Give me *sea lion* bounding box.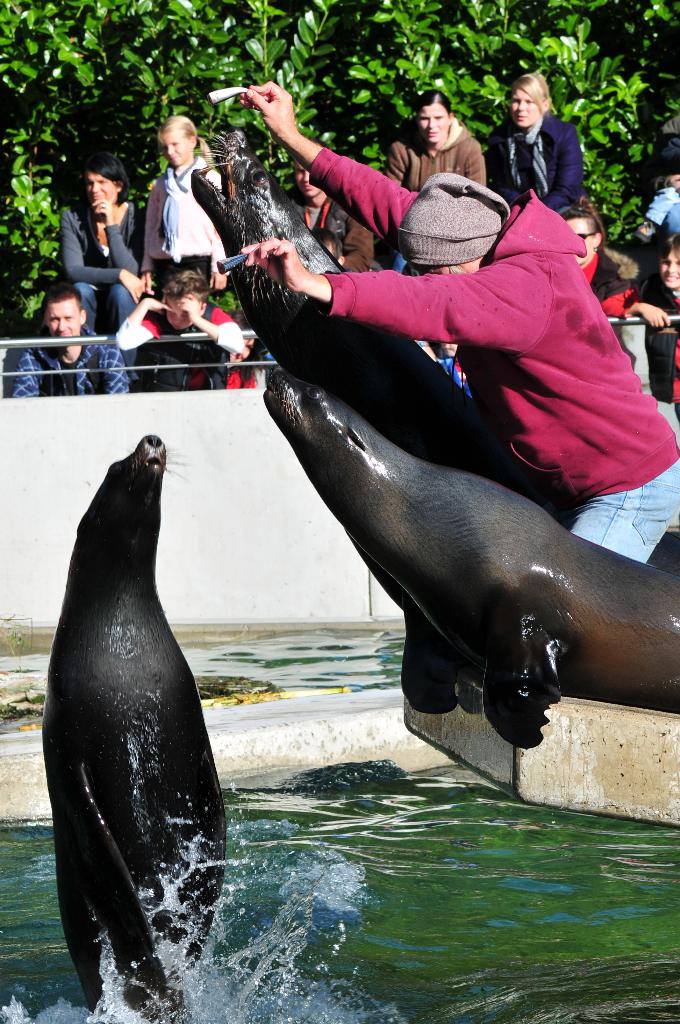
bbox=(36, 430, 228, 1023).
